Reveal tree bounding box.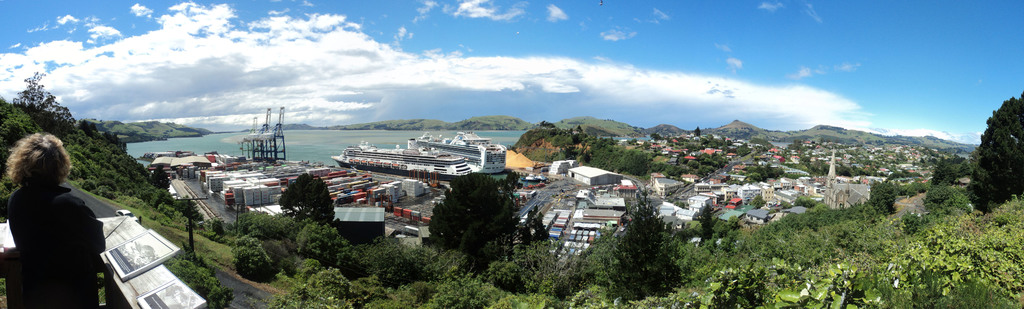
Revealed: x1=0 y1=123 x2=68 y2=216.
